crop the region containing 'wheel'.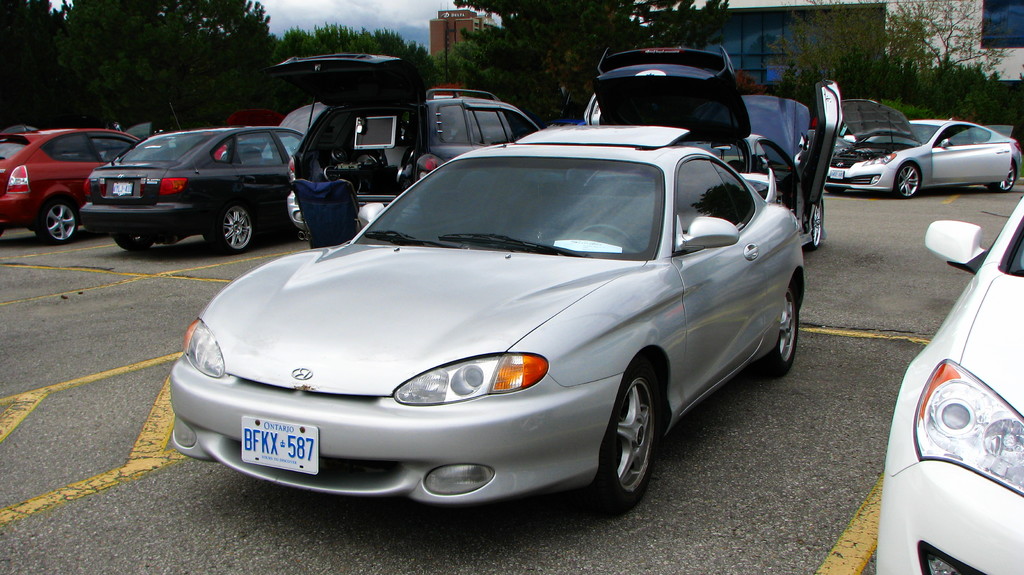
Crop region: select_region(995, 161, 1021, 191).
